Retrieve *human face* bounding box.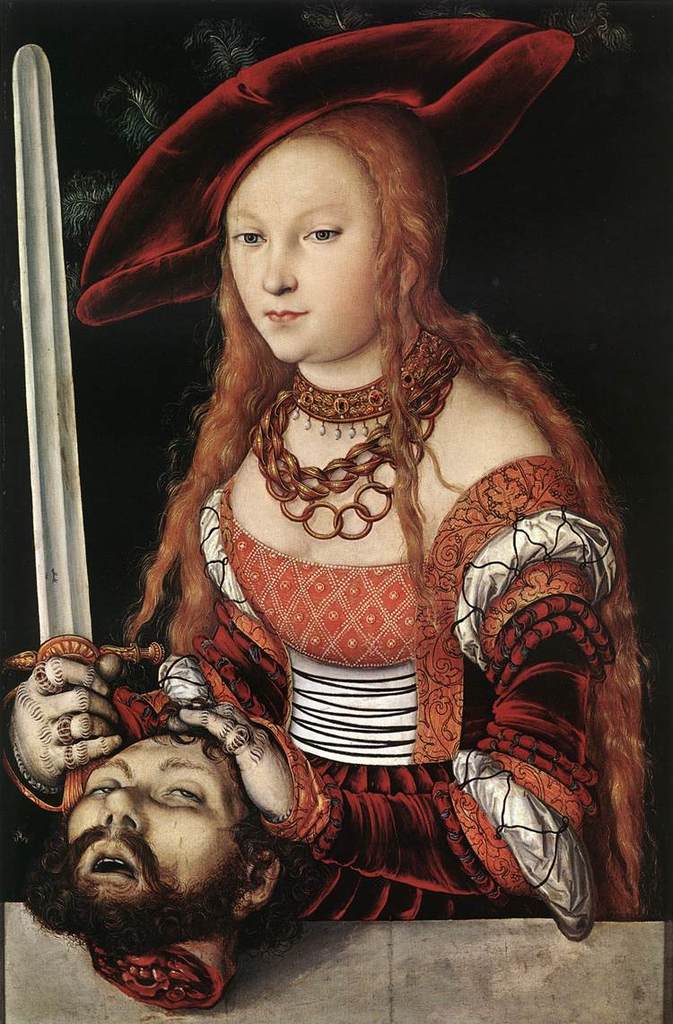
Bounding box: 222/139/380/367.
